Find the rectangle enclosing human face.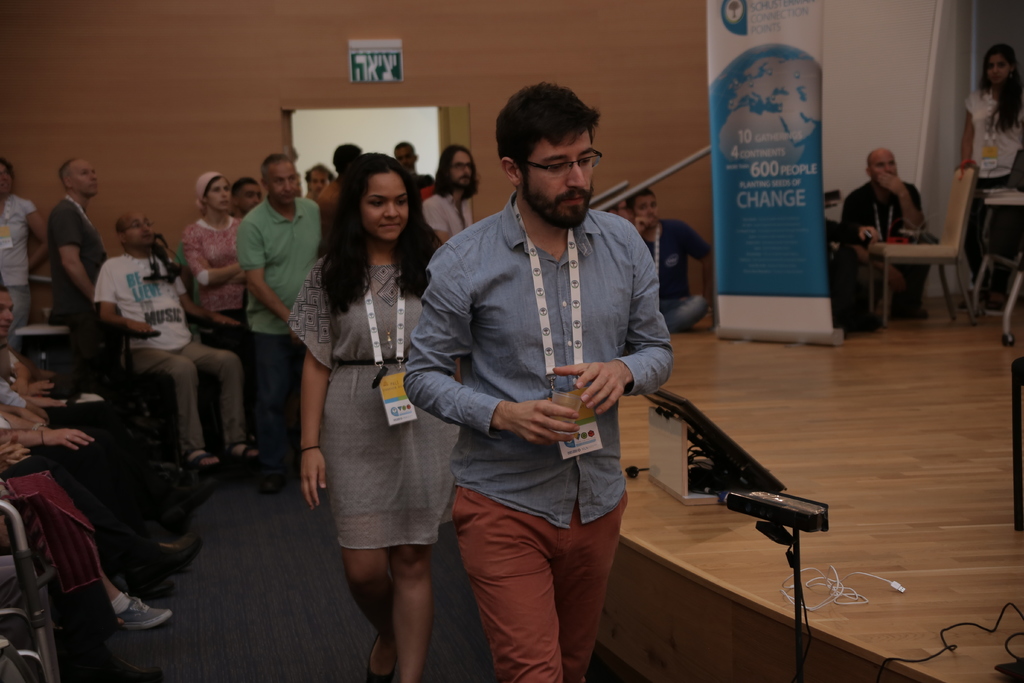
0,288,15,336.
